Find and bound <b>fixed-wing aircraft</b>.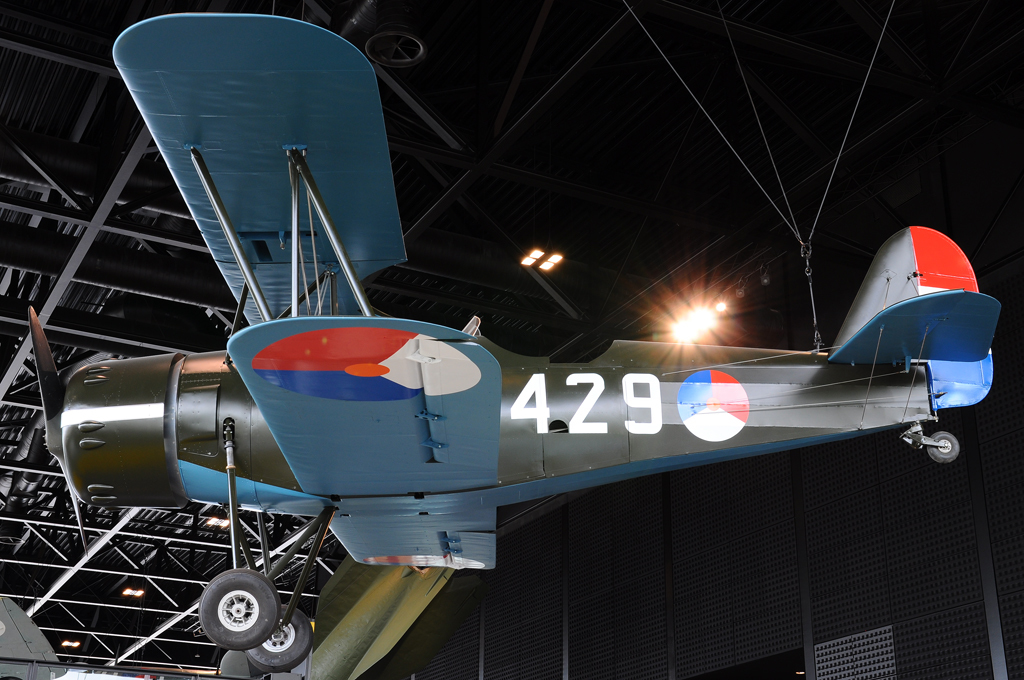
Bound: select_region(24, 10, 1003, 667).
